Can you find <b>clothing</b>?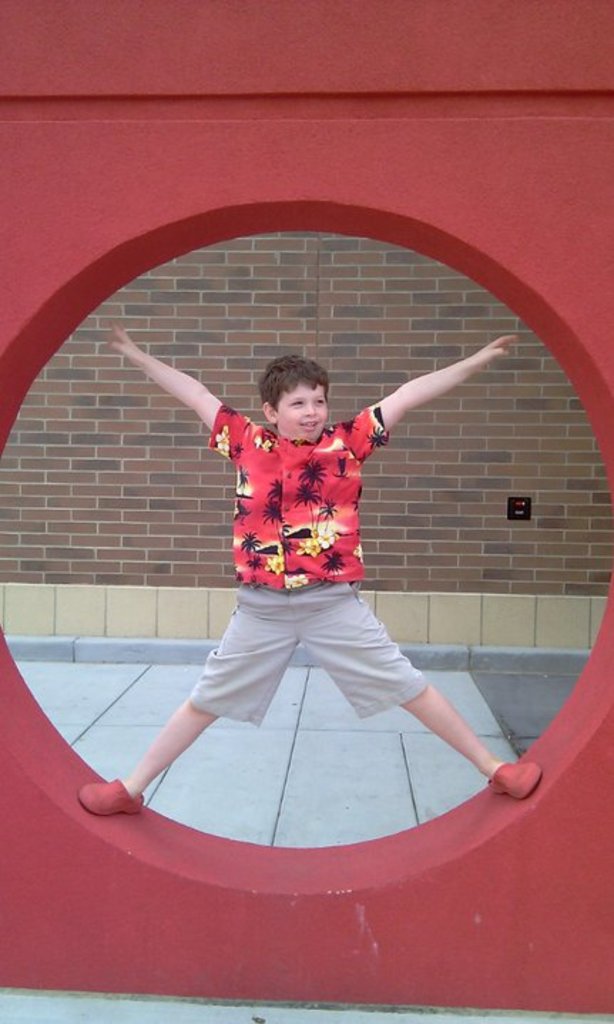
Yes, bounding box: bbox=[152, 375, 454, 773].
